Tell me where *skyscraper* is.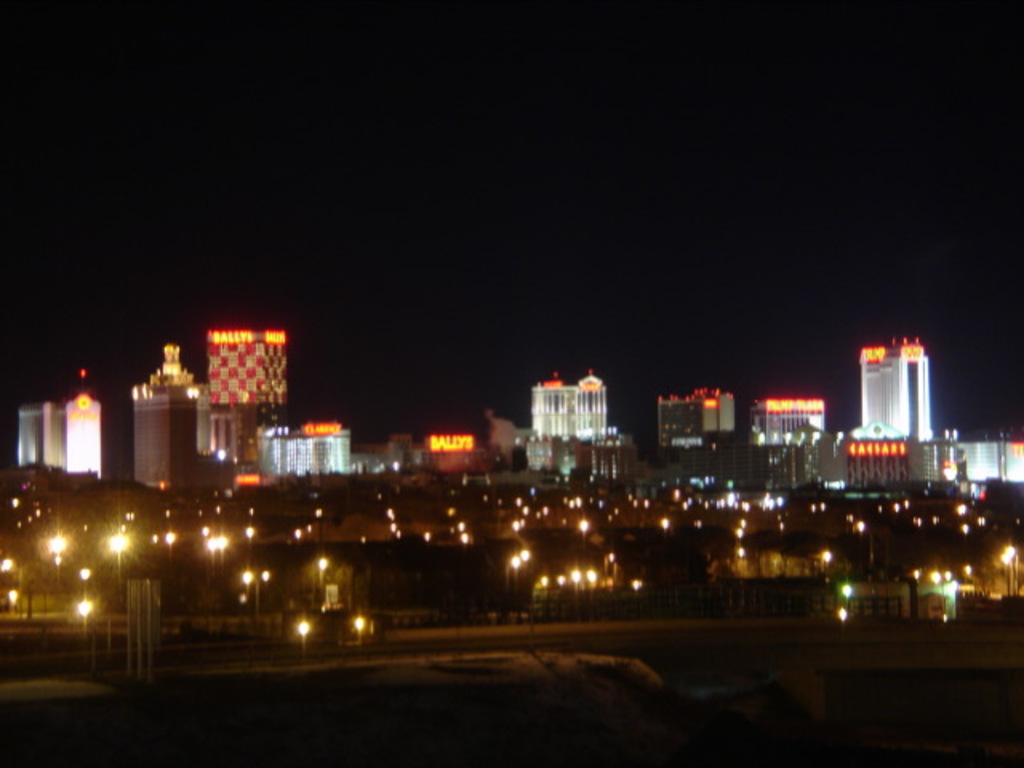
*skyscraper* is at (861,331,941,435).
